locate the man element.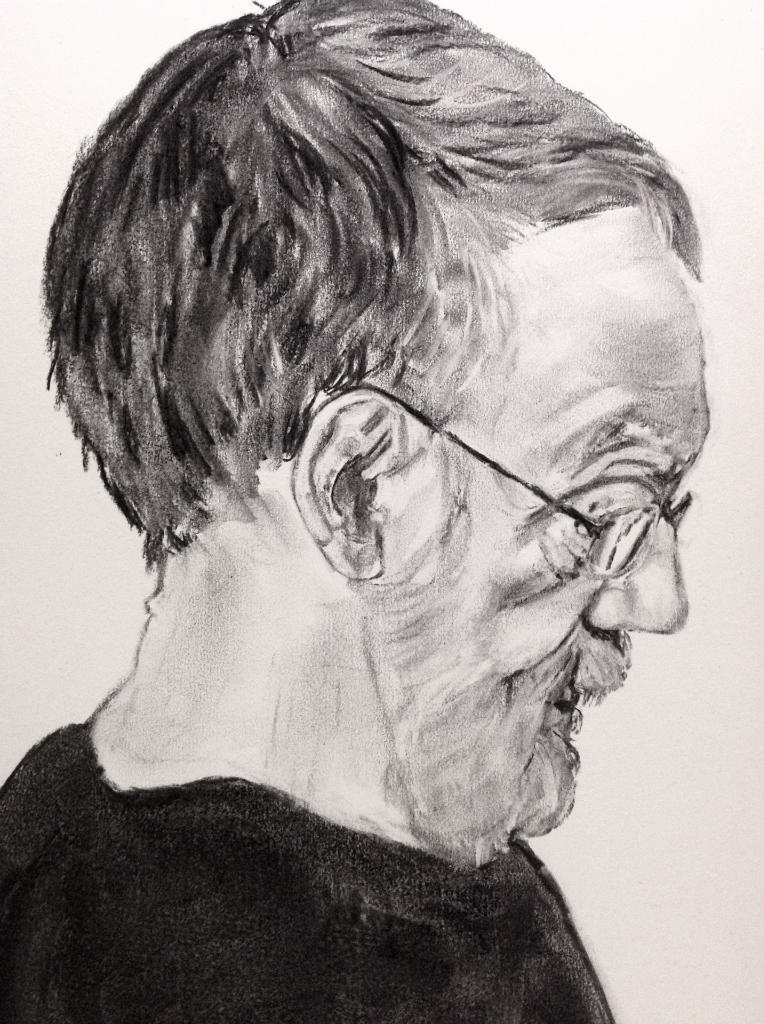
Element bbox: crop(1, 3, 734, 1022).
